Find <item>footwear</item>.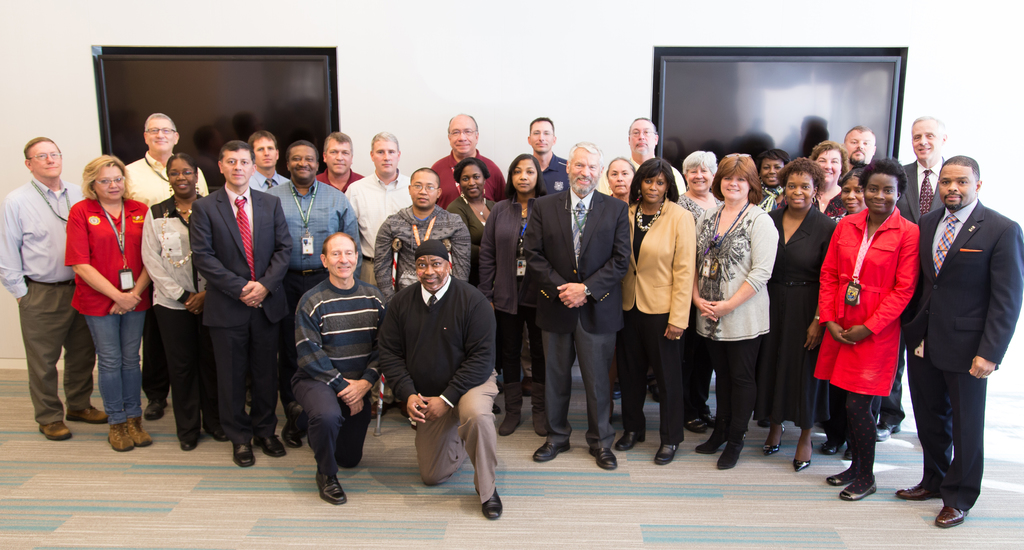
(x1=312, y1=472, x2=349, y2=506).
